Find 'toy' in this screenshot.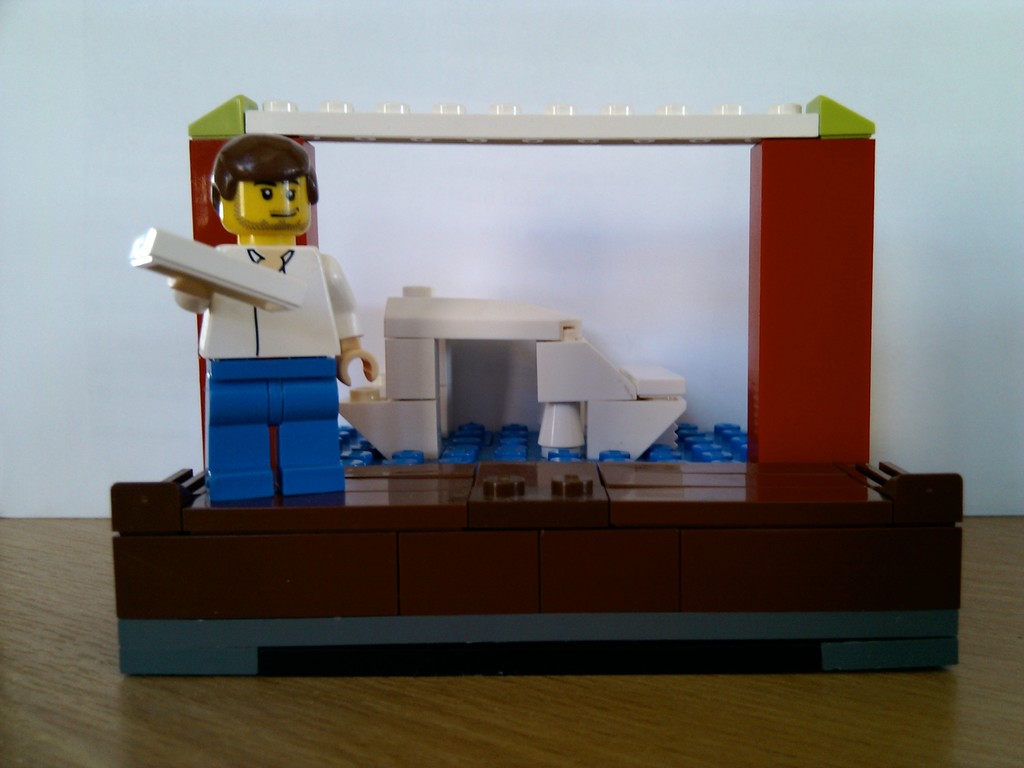
The bounding box for 'toy' is locate(168, 129, 350, 485).
